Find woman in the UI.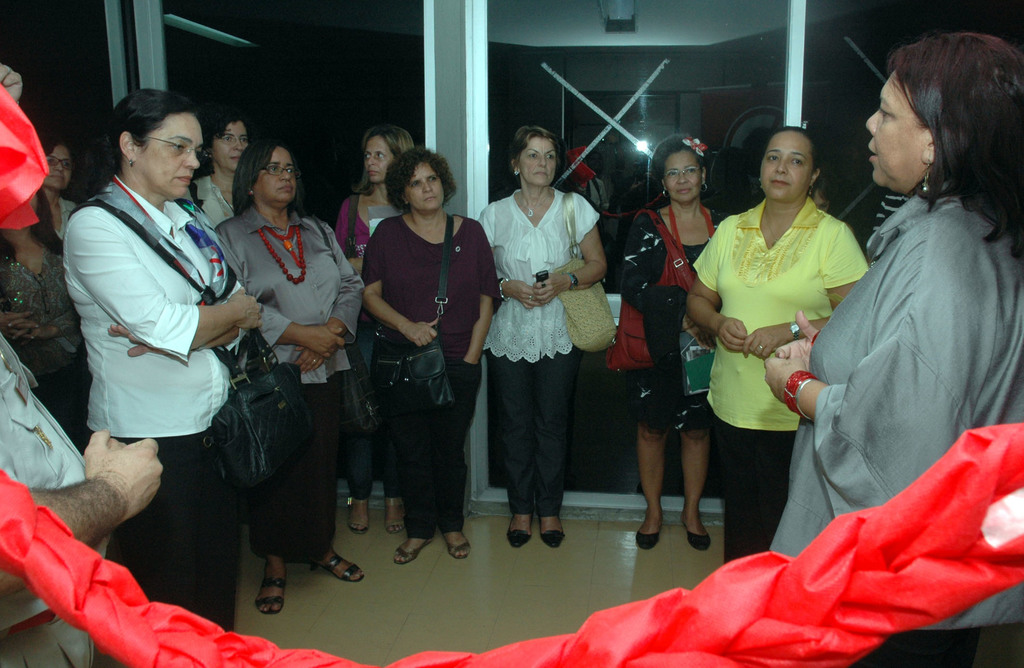
UI element at [x1=0, y1=184, x2=86, y2=446].
